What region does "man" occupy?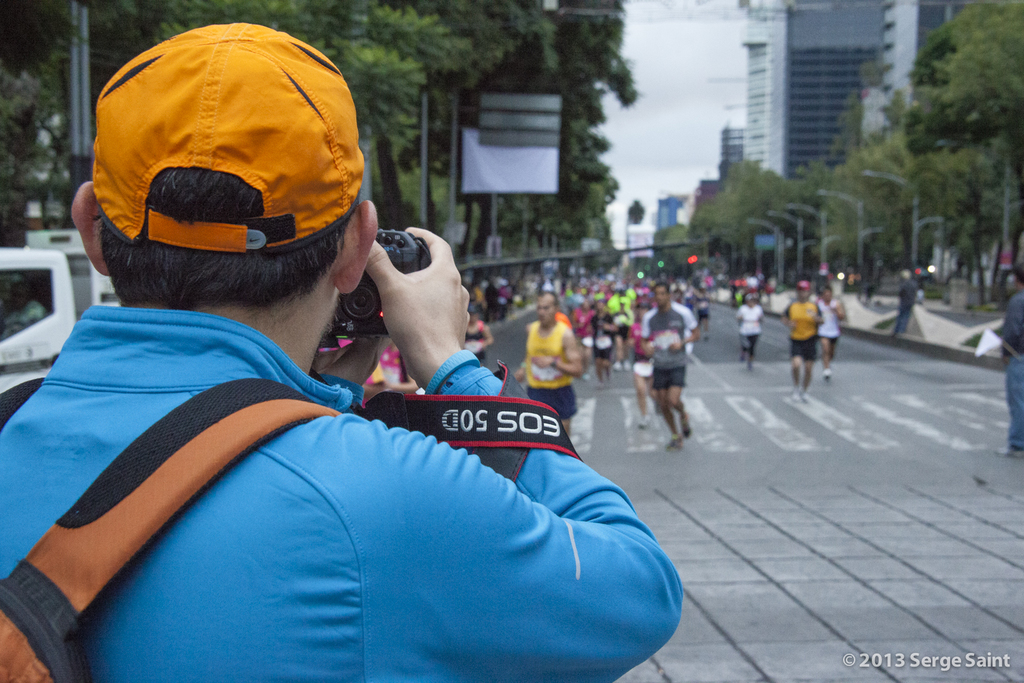
(18,70,667,669).
